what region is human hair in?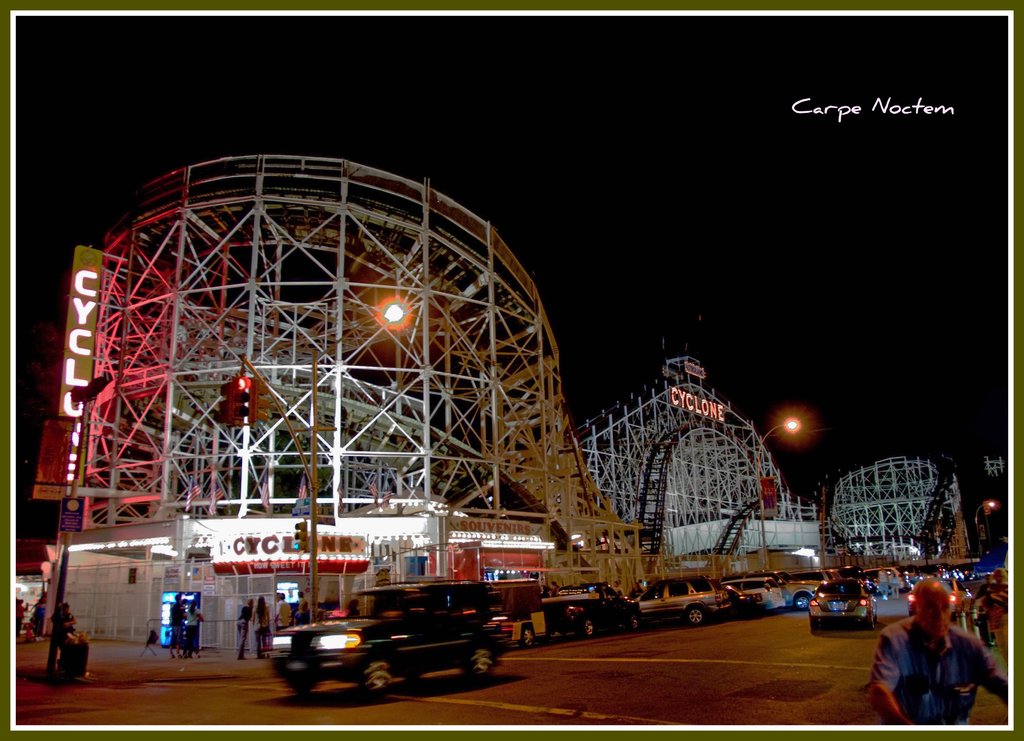
Rect(300, 602, 310, 612).
